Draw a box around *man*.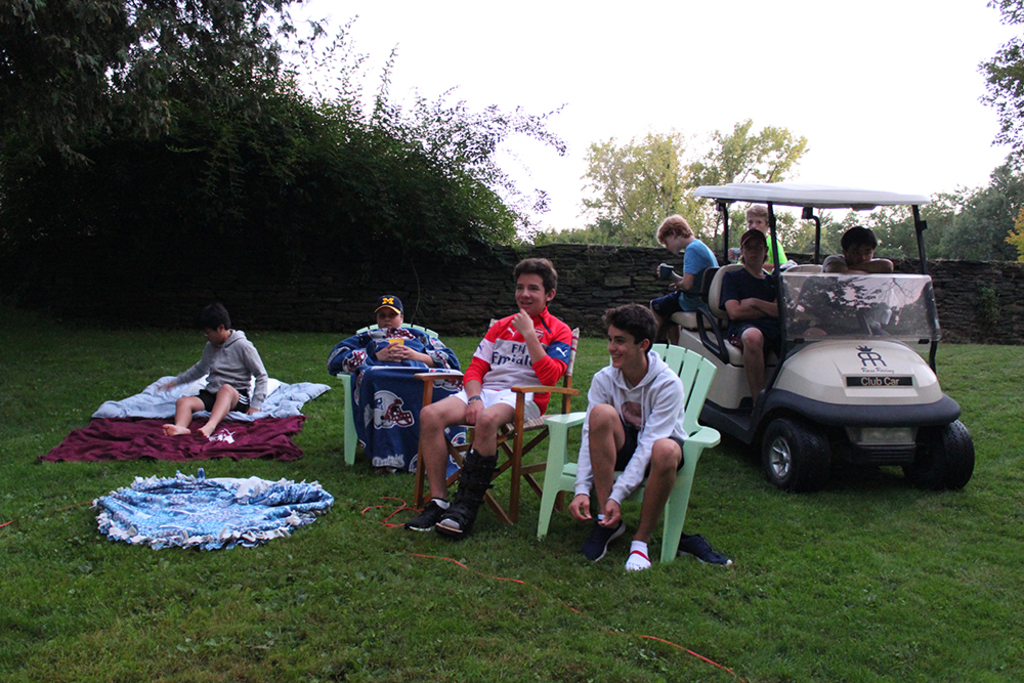
(left=324, top=293, right=469, bottom=474).
